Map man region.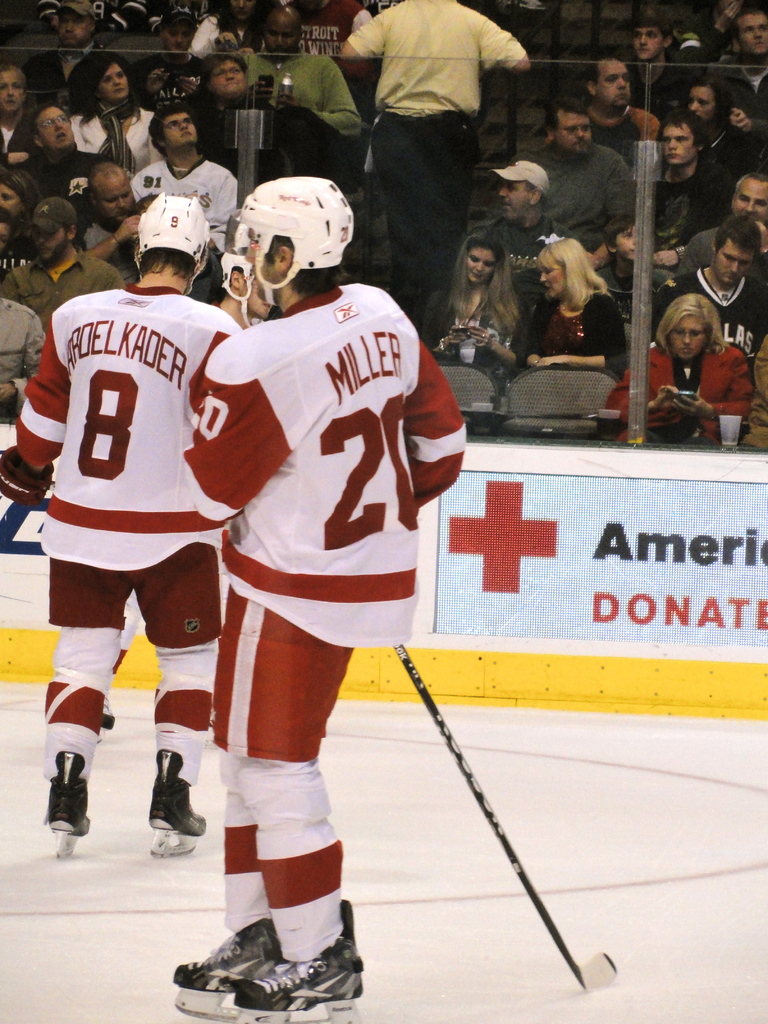
Mapped to bbox=[0, 294, 48, 419].
